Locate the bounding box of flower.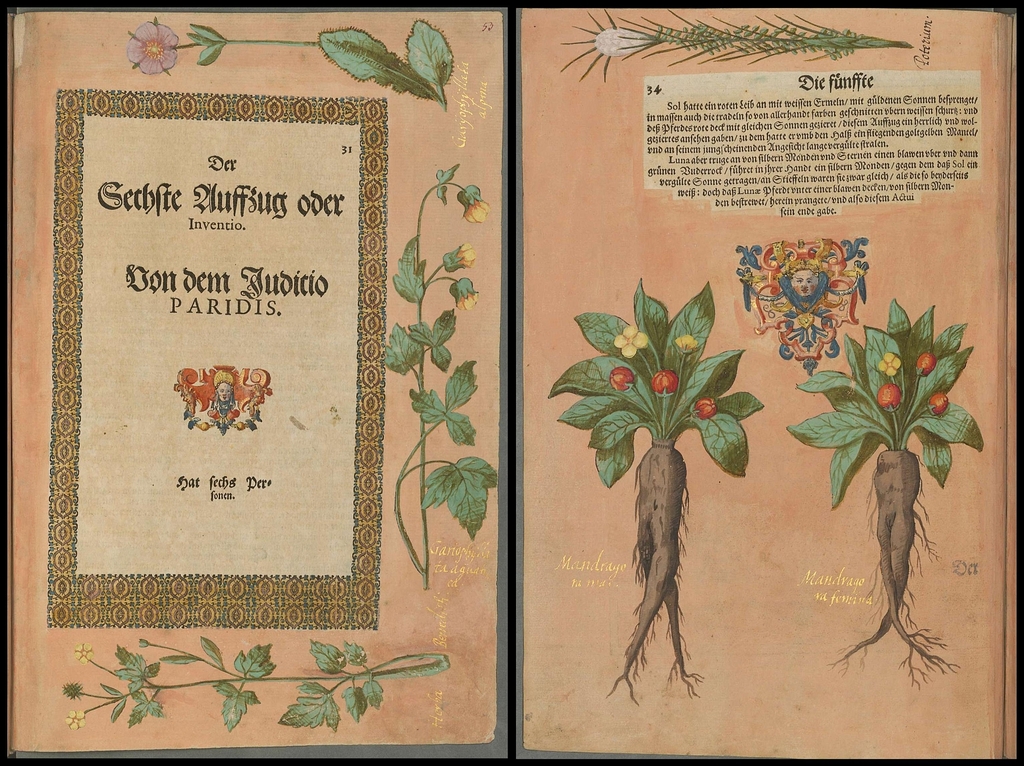
Bounding box: 609 364 639 393.
